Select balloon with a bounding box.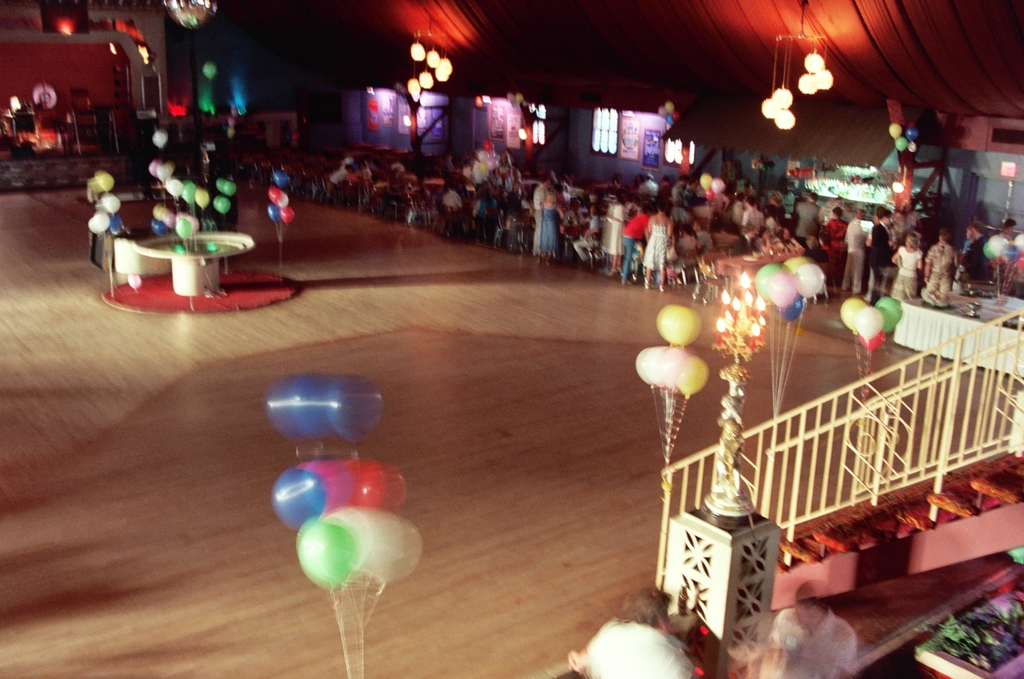
select_region(179, 180, 199, 204).
